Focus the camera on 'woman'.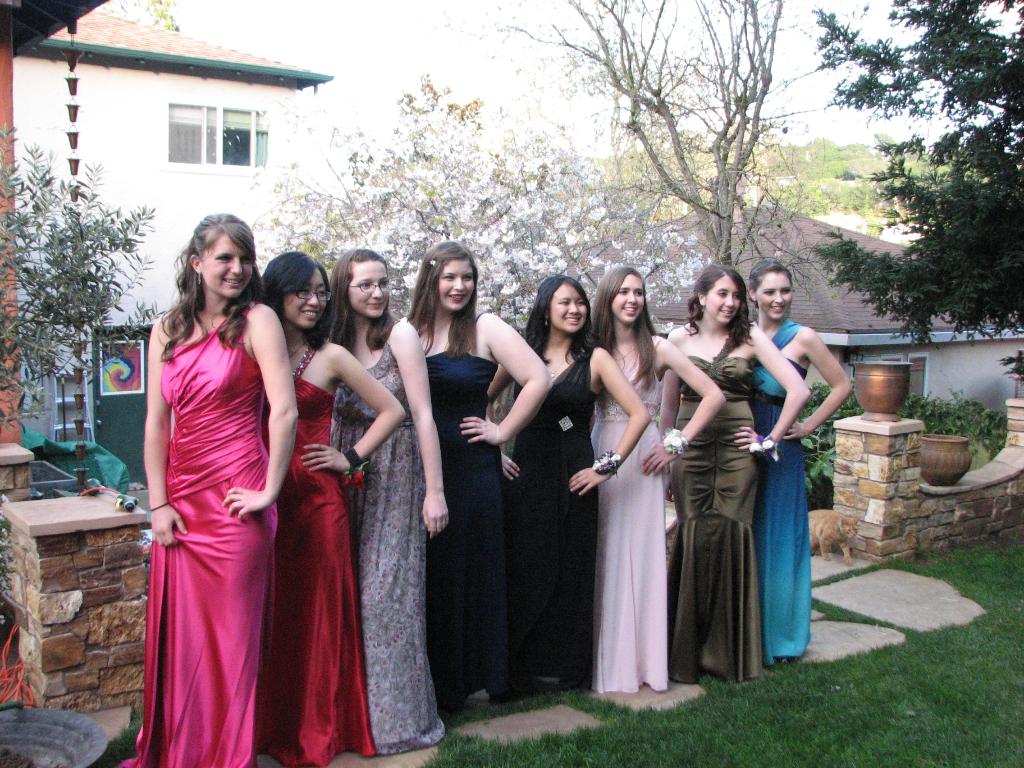
Focus region: [x1=485, y1=269, x2=648, y2=692].
